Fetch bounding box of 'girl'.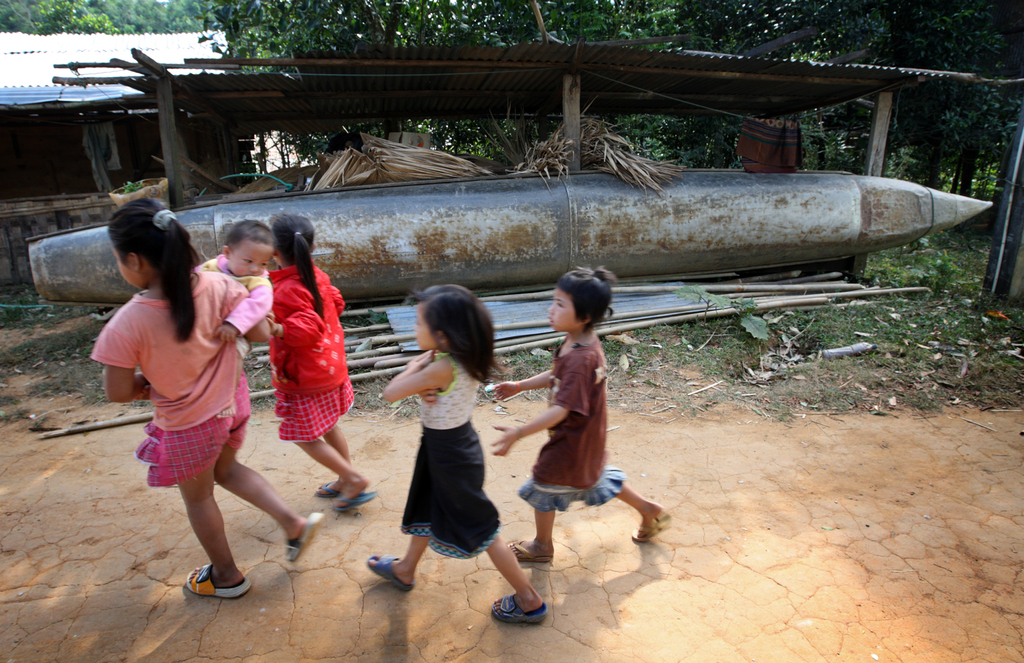
Bbox: 90/198/324/597.
